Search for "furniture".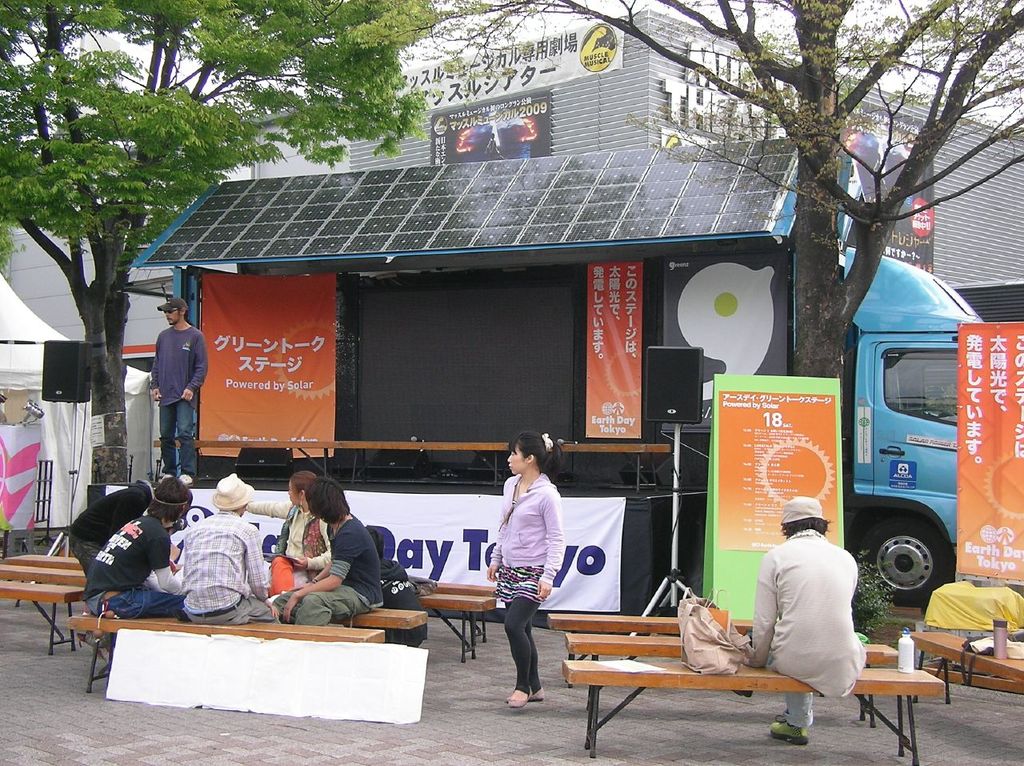
Found at bbox=(933, 664, 1023, 689).
